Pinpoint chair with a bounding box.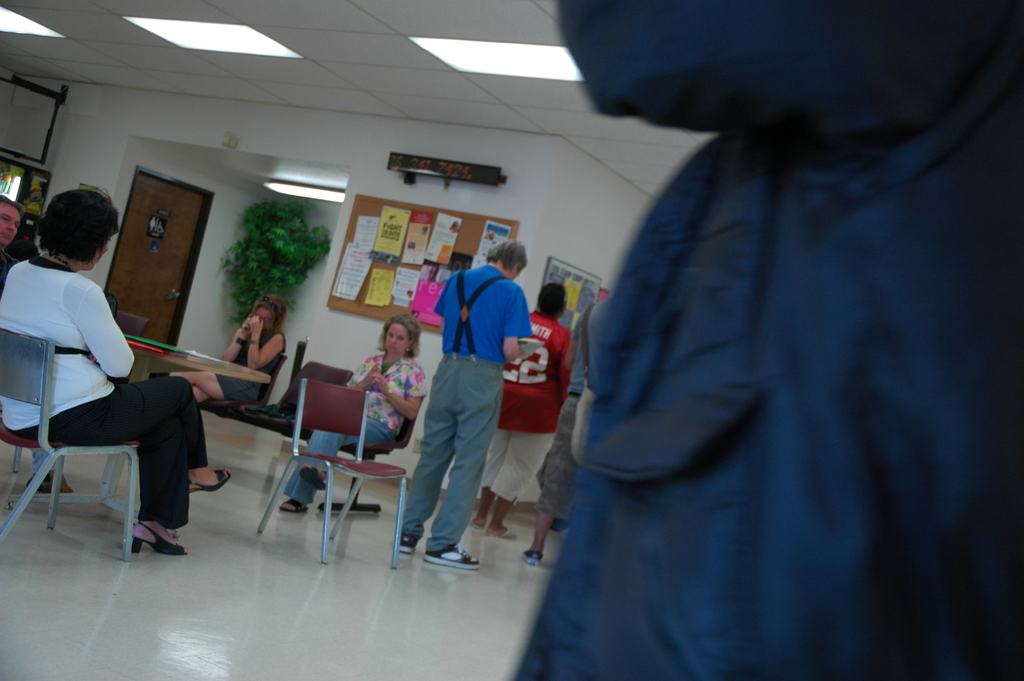
pyautogui.locateOnScreen(253, 373, 400, 570).
